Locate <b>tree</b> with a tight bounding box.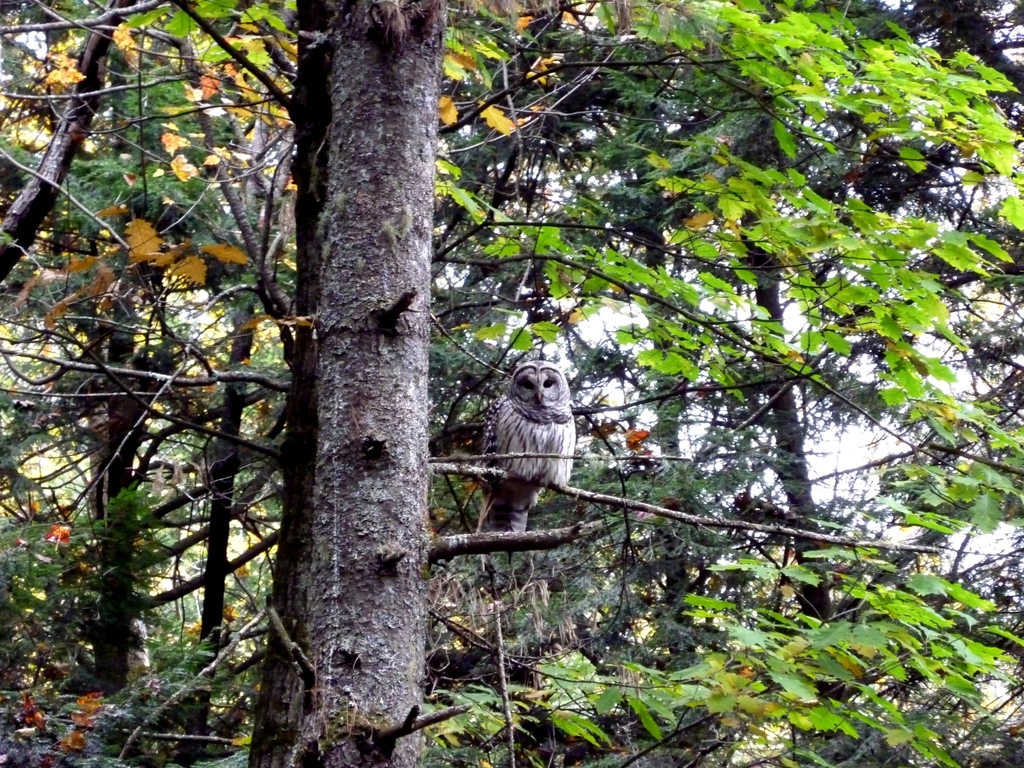
rect(0, 0, 1023, 767).
